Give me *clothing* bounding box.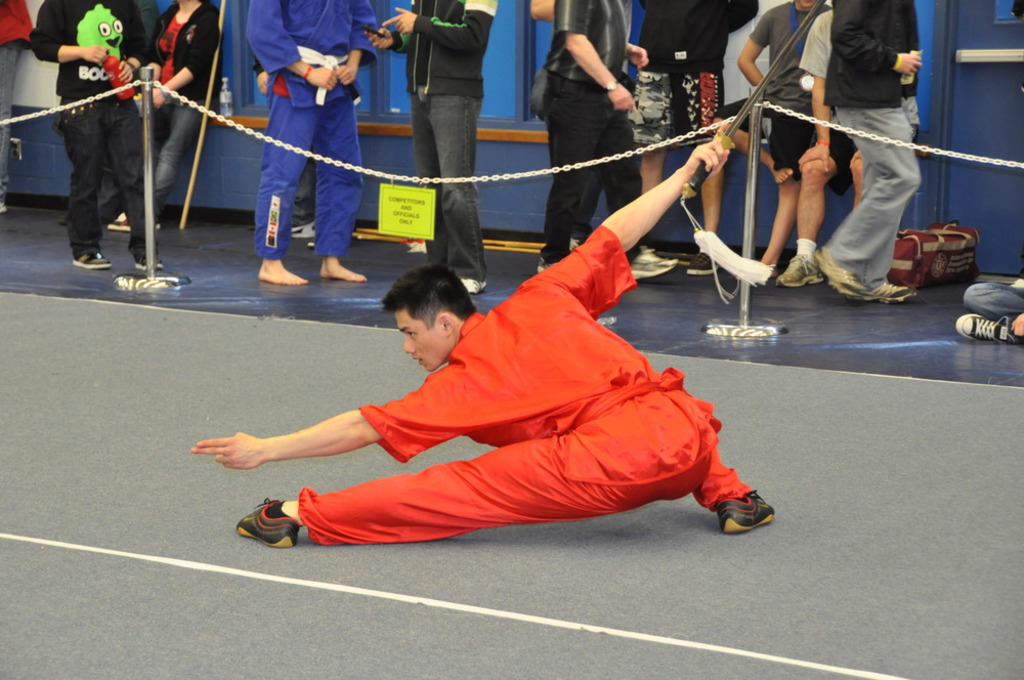
select_region(548, 0, 659, 259).
